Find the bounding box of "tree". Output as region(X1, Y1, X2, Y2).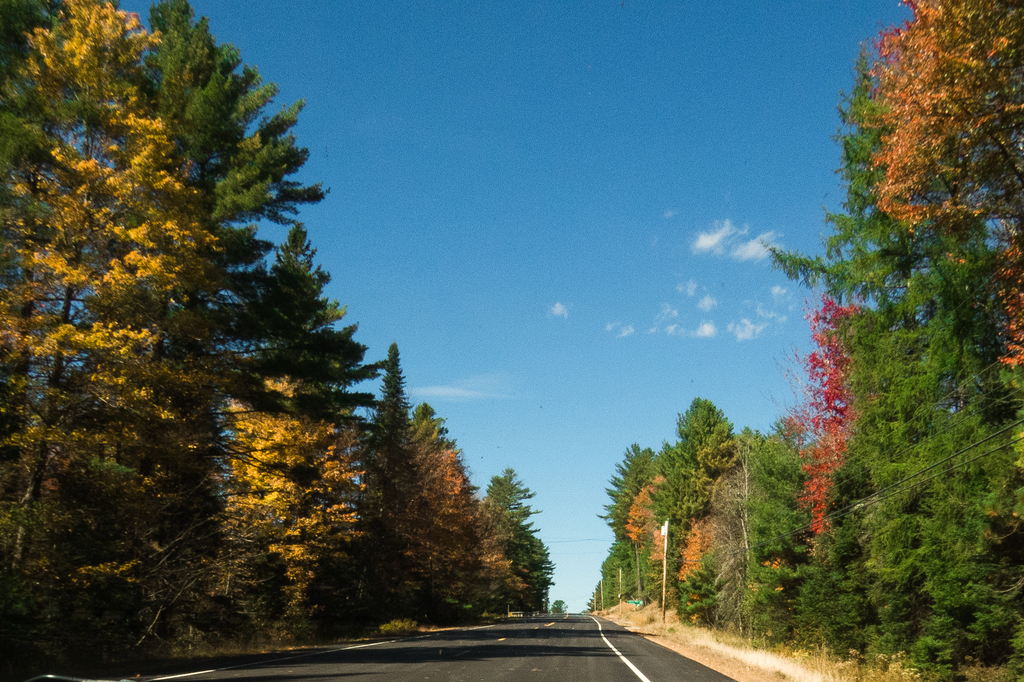
region(864, 0, 1023, 366).
